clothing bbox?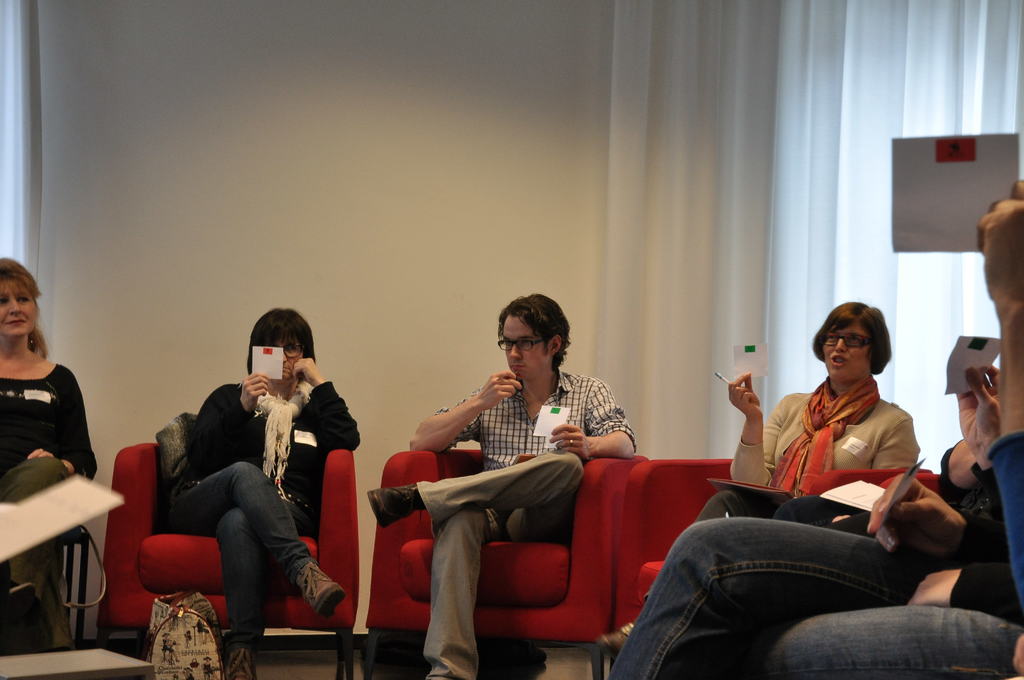
{"x1": 768, "y1": 360, "x2": 940, "y2": 521}
